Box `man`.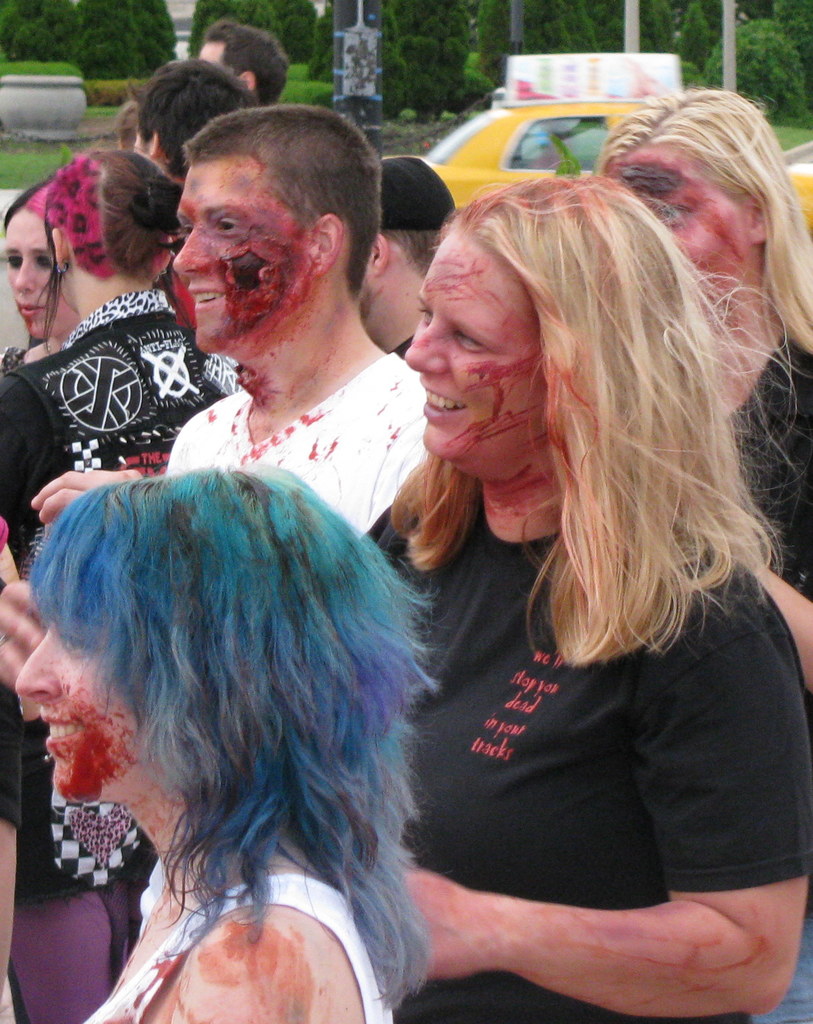
[353,154,455,361].
